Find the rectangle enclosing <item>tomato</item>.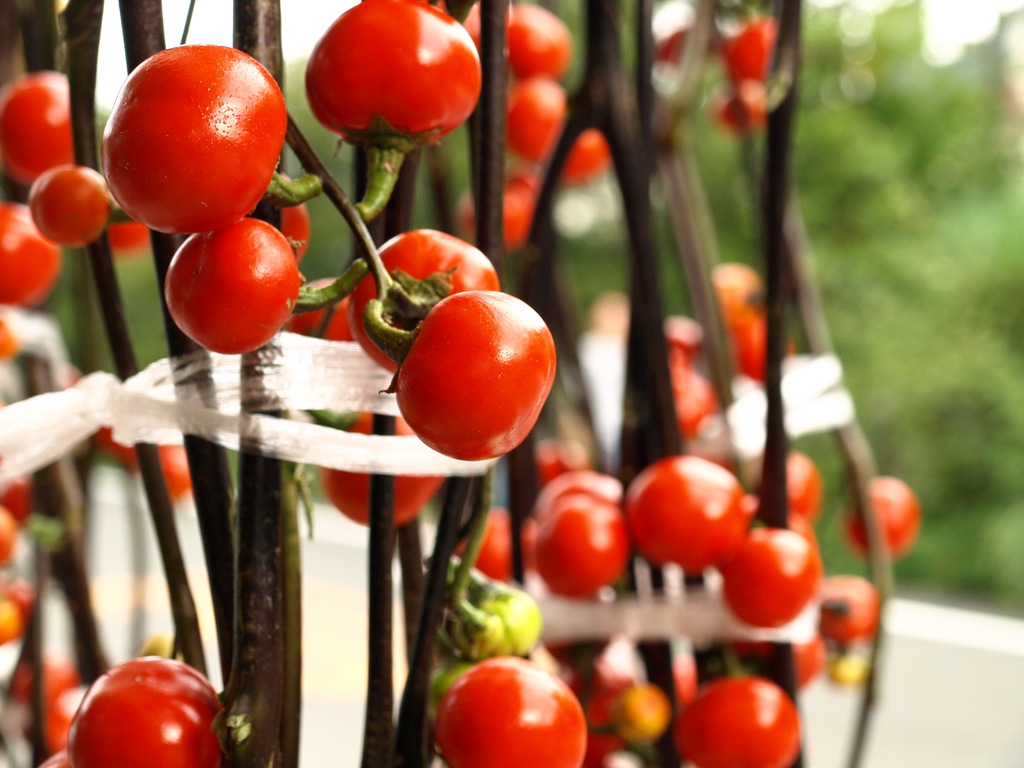
<bbox>436, 656, 591, 767</bbox>.
